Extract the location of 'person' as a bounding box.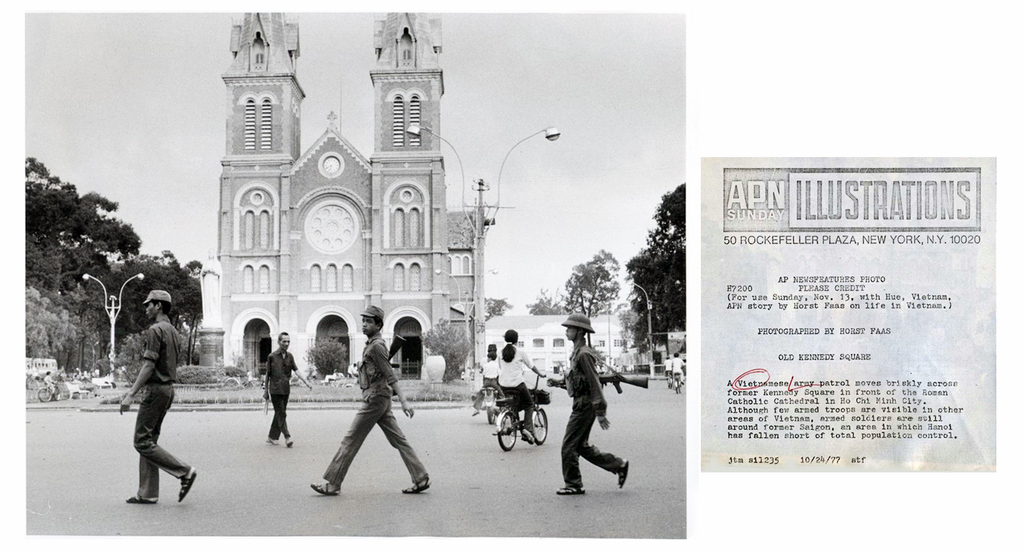
crop(118, 290, 200, 510).
